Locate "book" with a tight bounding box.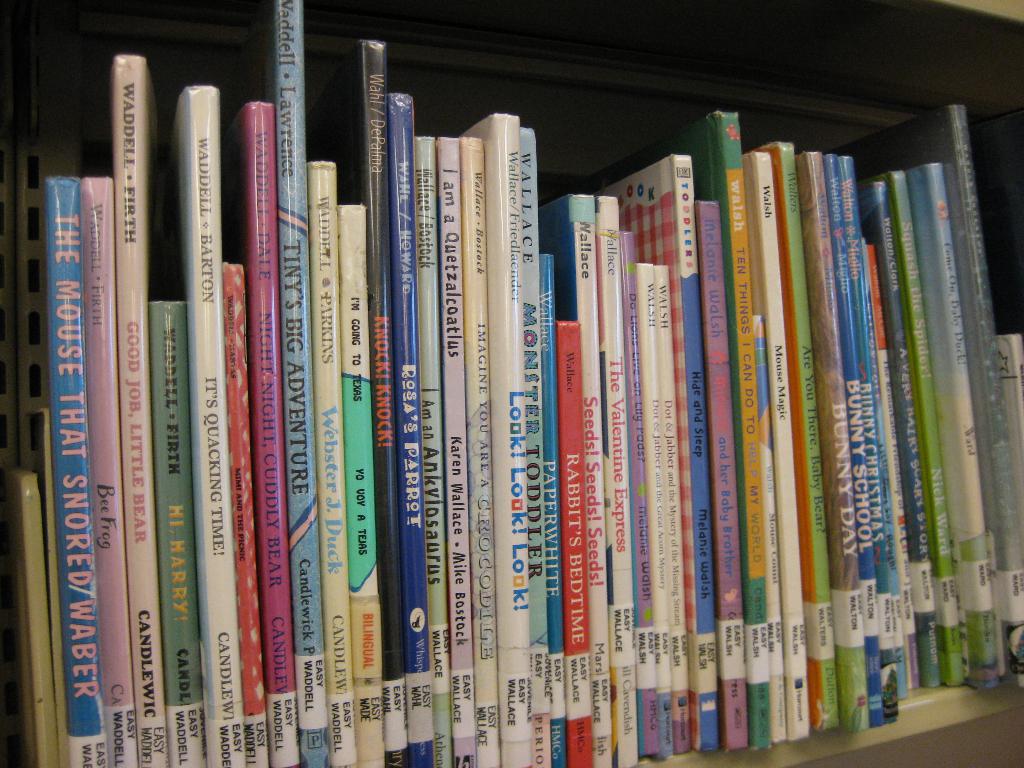
x1=794 y1=150 x2=870 y2=733.
